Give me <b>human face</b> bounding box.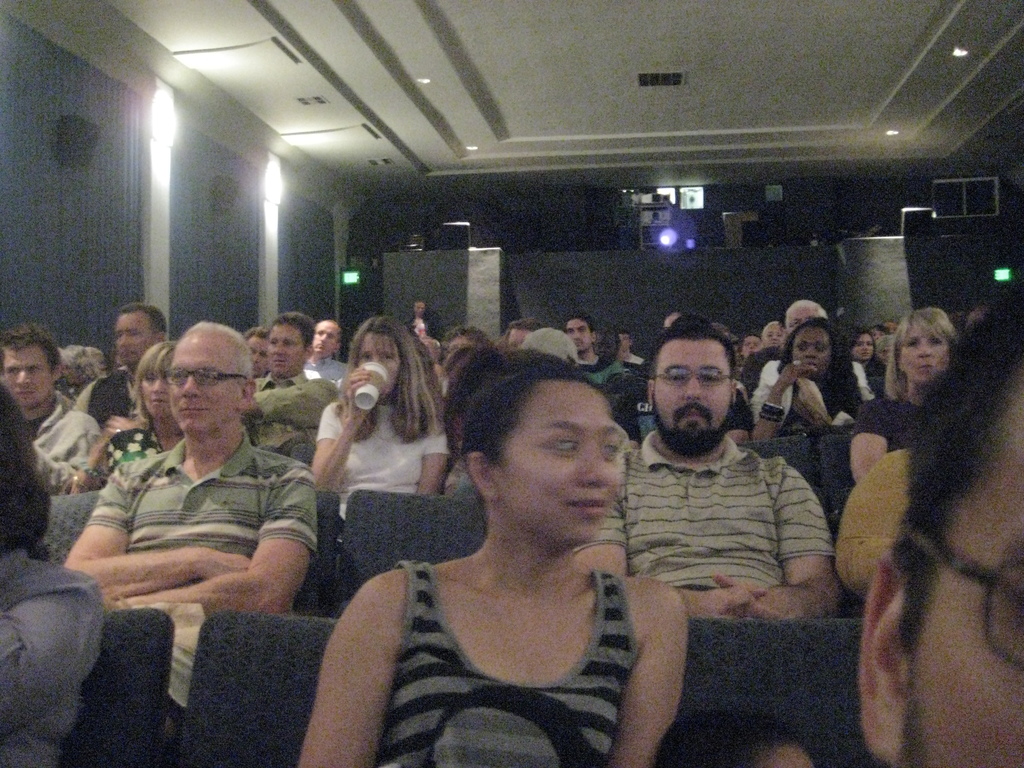
detection(415, 304, 426, 315).
